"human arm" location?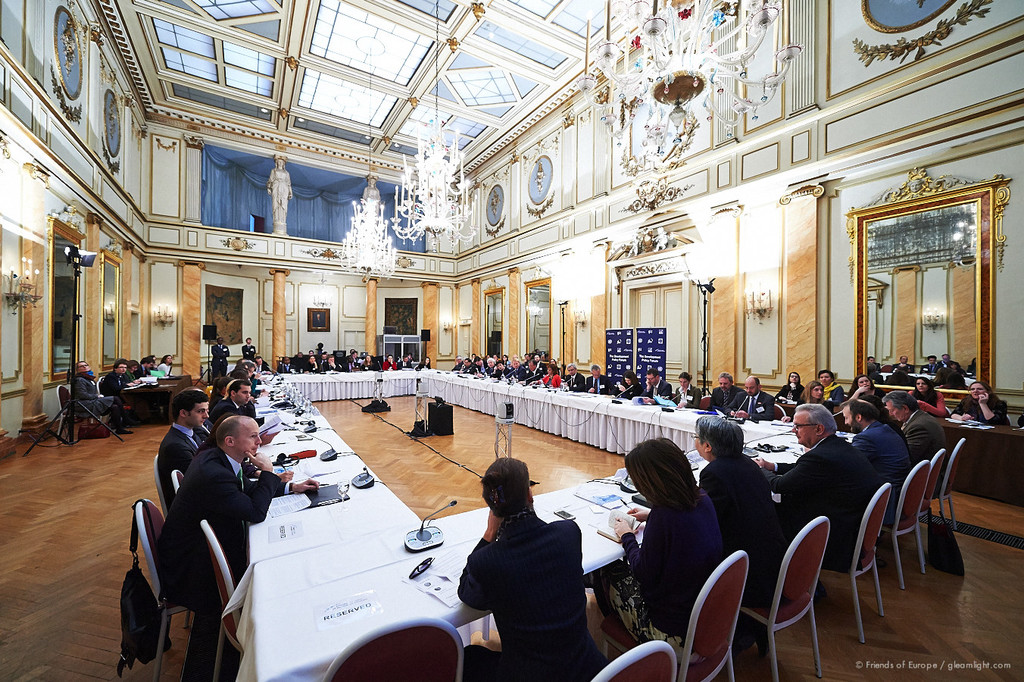
[219, 346, 226, 355]
